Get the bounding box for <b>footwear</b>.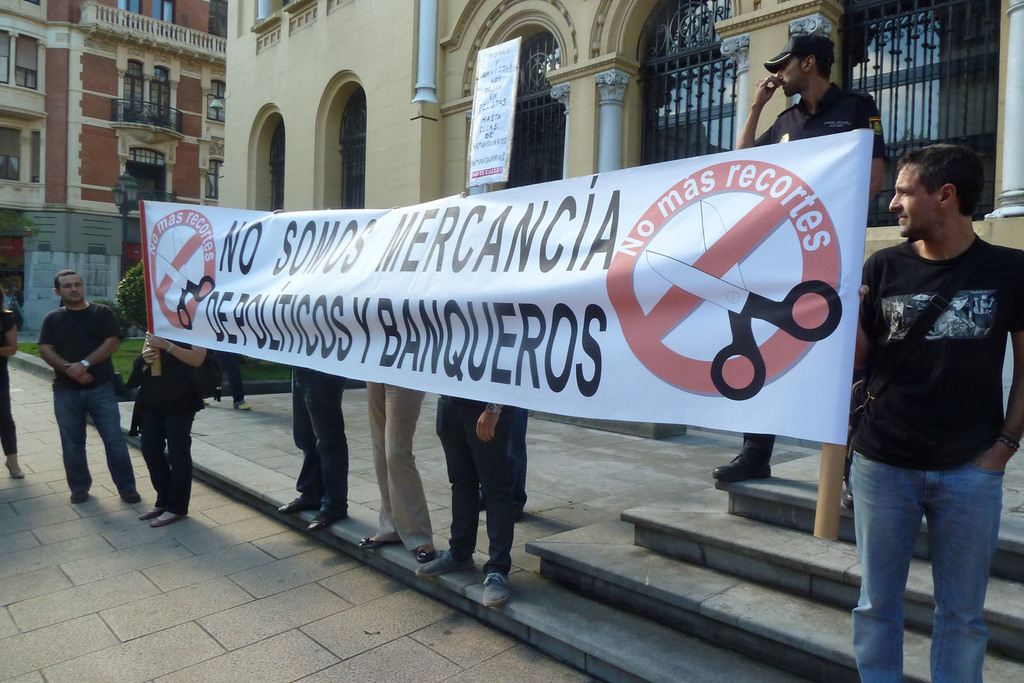
(x1=115, y1=487, x2=143, y2=506).
